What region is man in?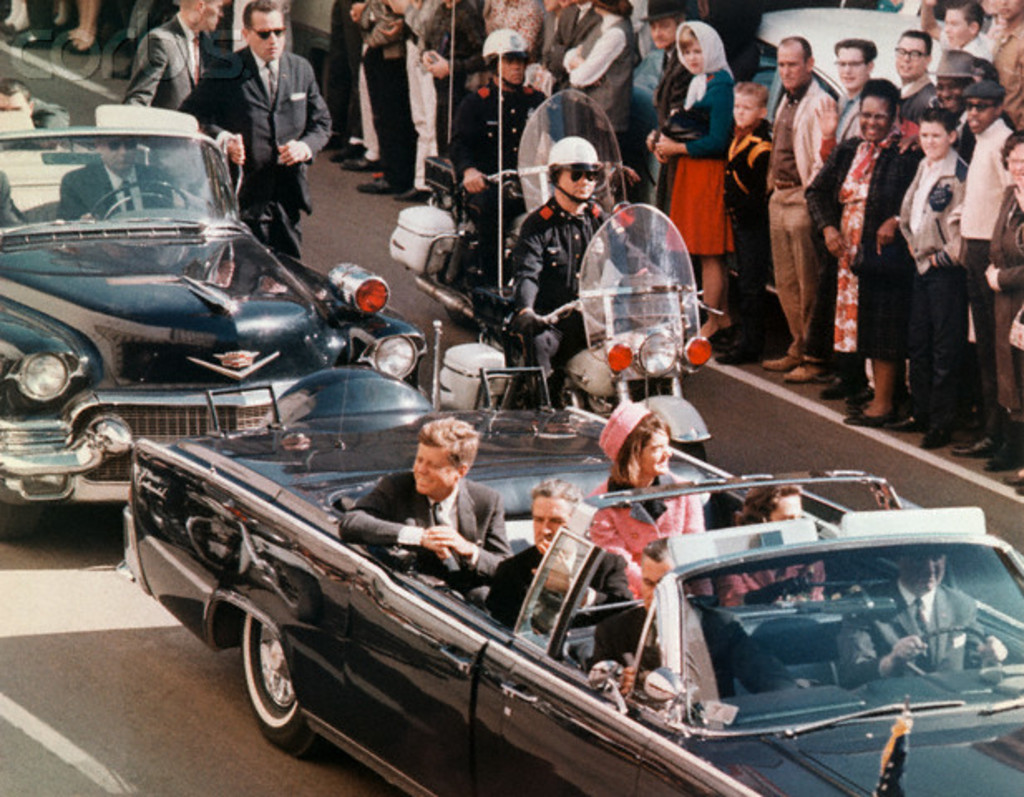
bbox=(337, 413, 513, 613).
